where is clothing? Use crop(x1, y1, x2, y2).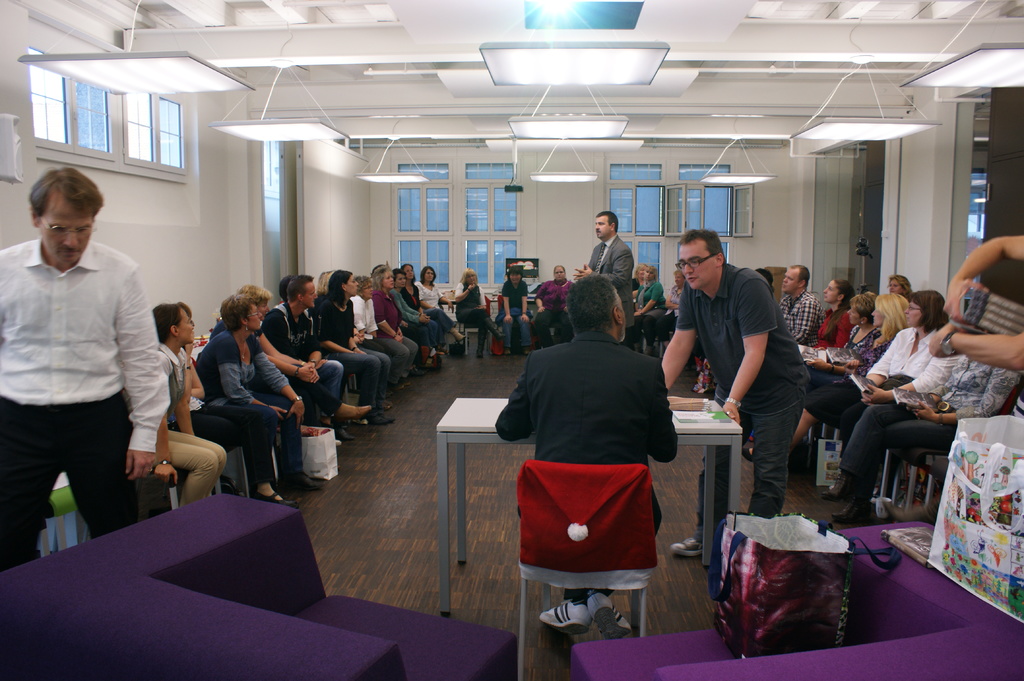
crop(505, 316, 682, 606).
